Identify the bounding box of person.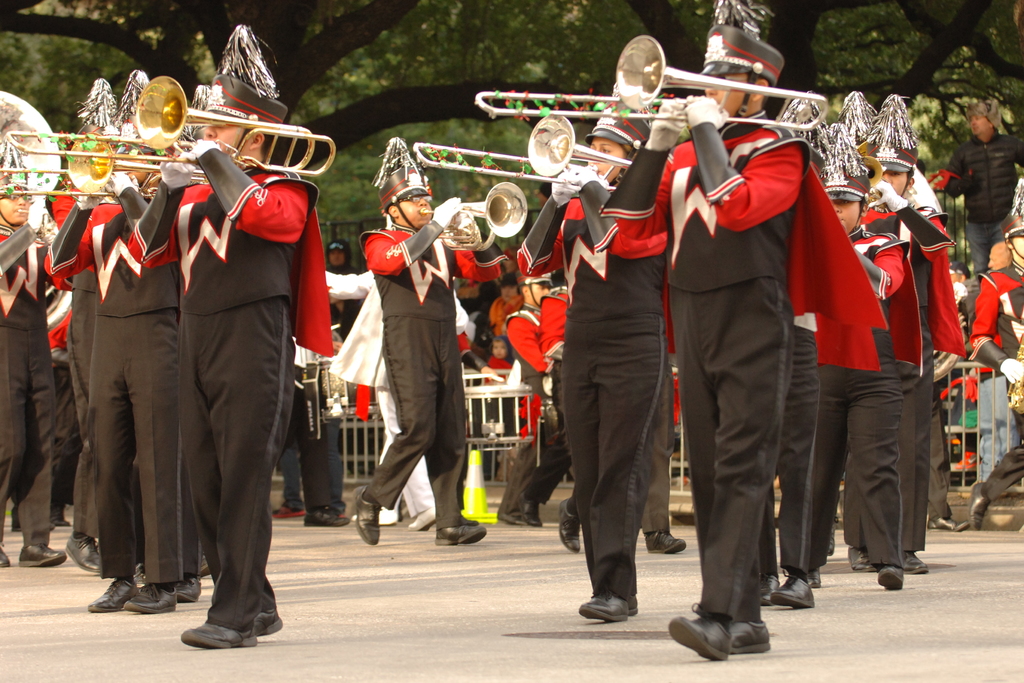
detection(351, 131, 493, 547).
